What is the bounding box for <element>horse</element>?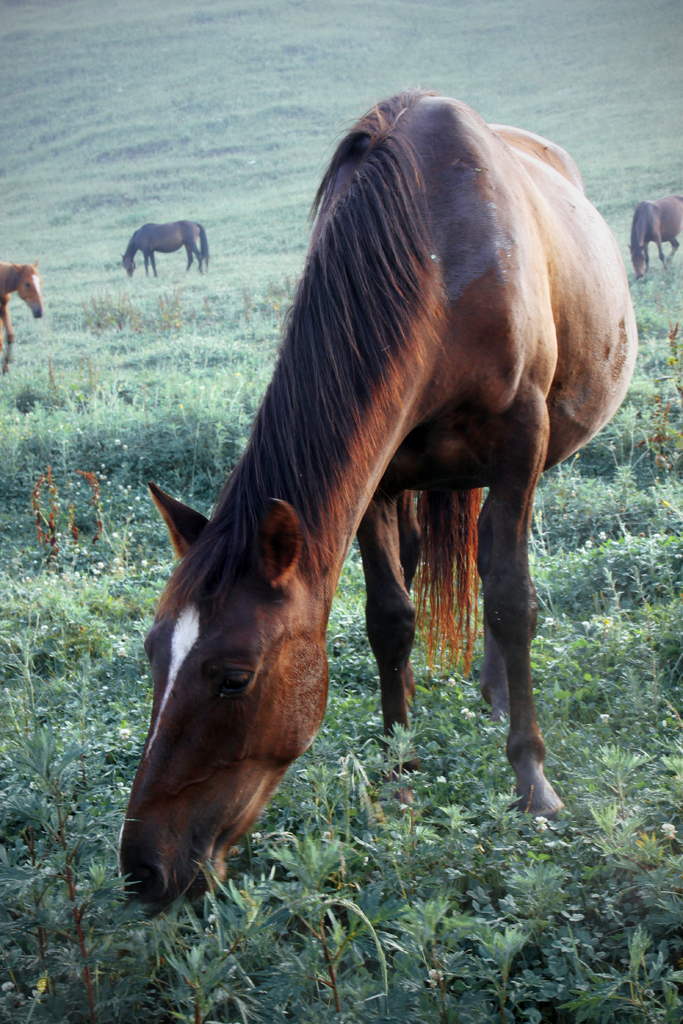
<region>119, 80, 643, 911</region>.
